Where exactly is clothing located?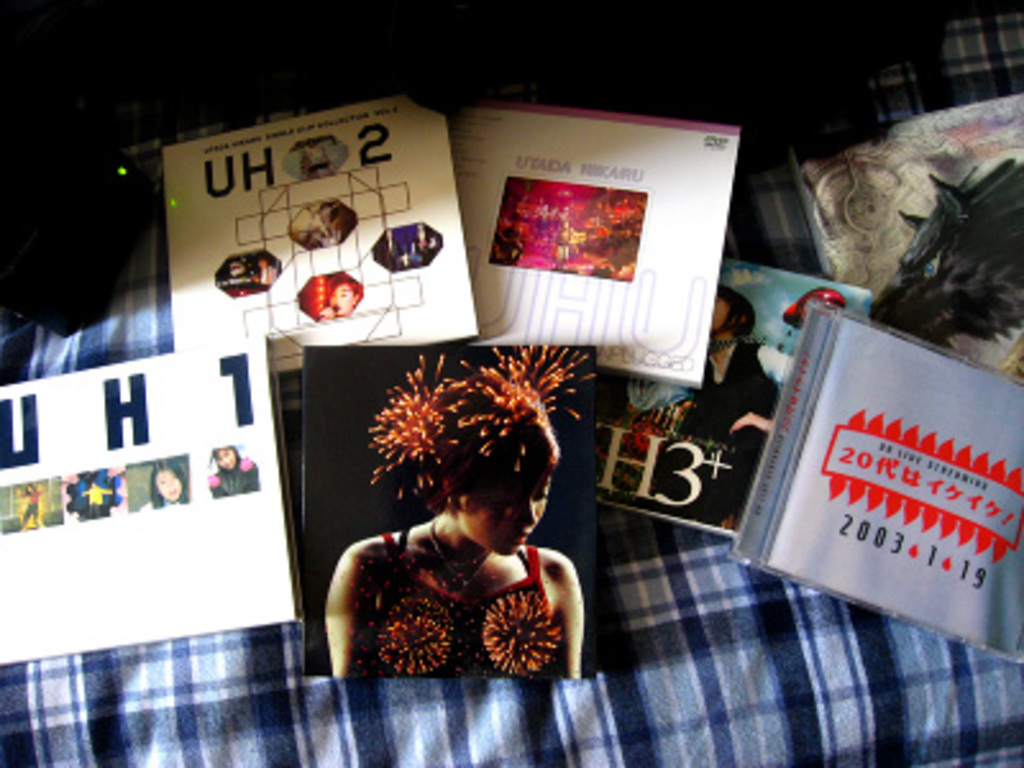
Its bounding box is bbox(640, 346, 796, 532).
